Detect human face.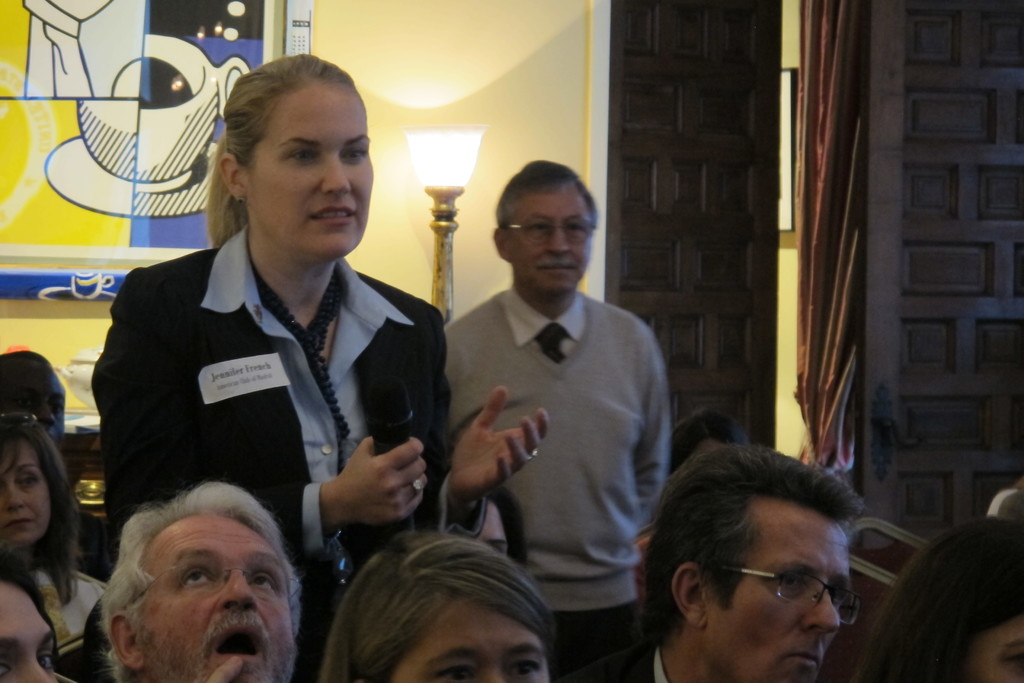
Detected at <bbox>709, 516, 852, 682</bbox>.
